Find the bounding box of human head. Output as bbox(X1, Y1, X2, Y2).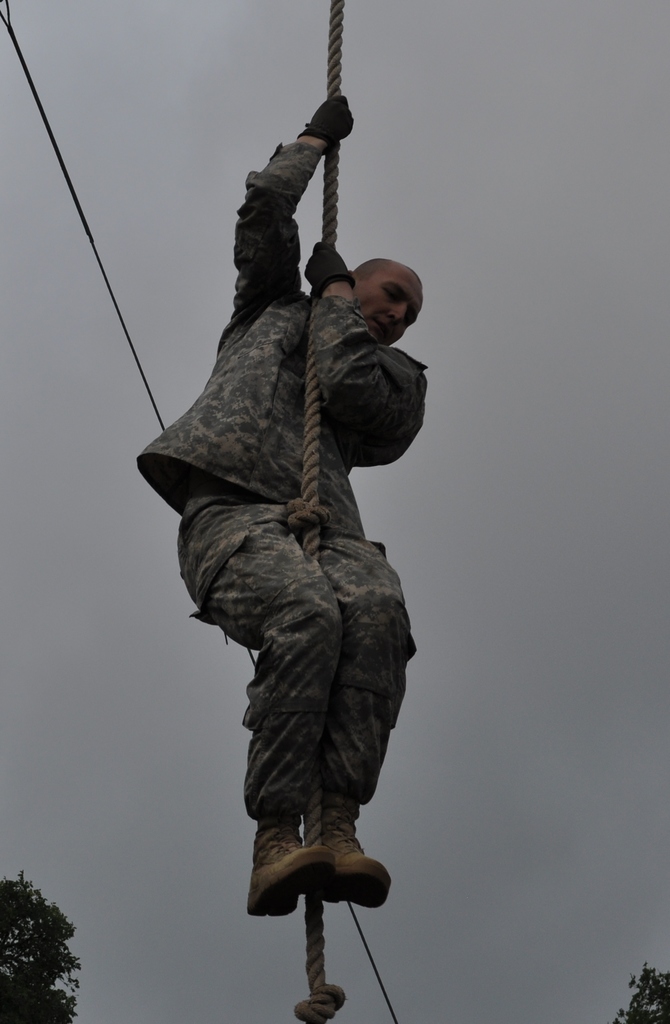
bbox(353, 231, 422, 335).
